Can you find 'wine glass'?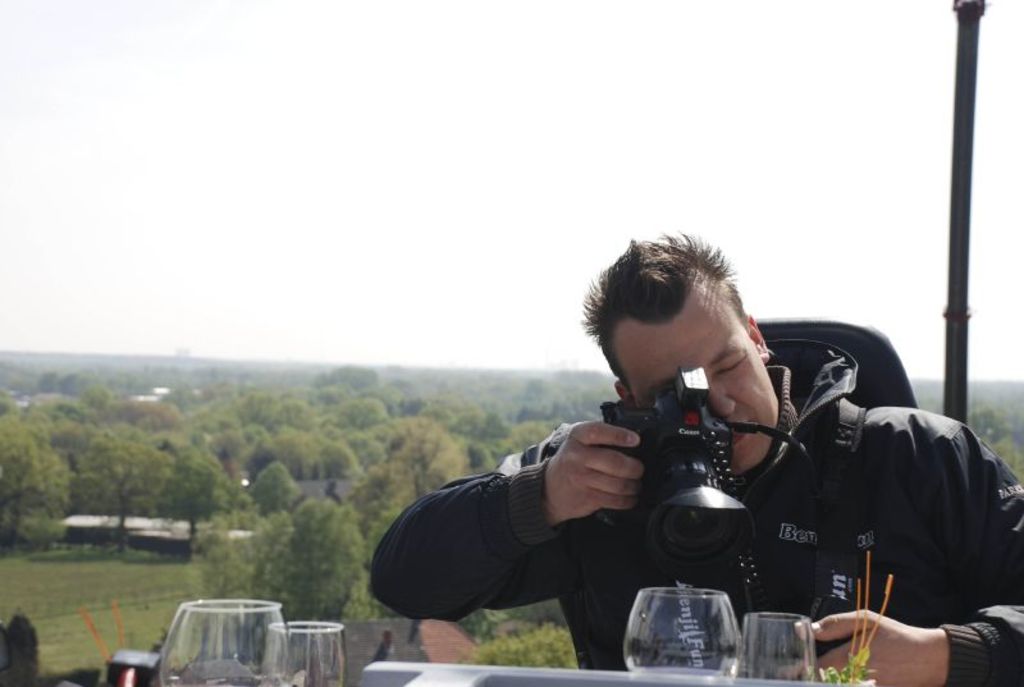
Yes, bounding box: 264:620:347:681.
